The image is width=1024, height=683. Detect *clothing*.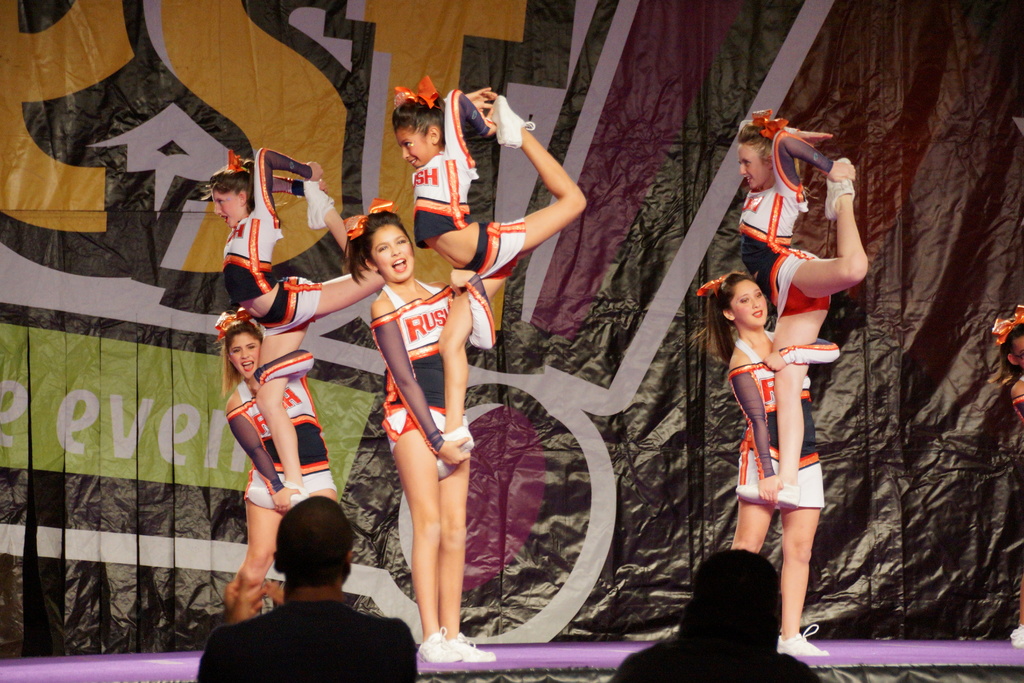
Detection: (371,273,496,454).
